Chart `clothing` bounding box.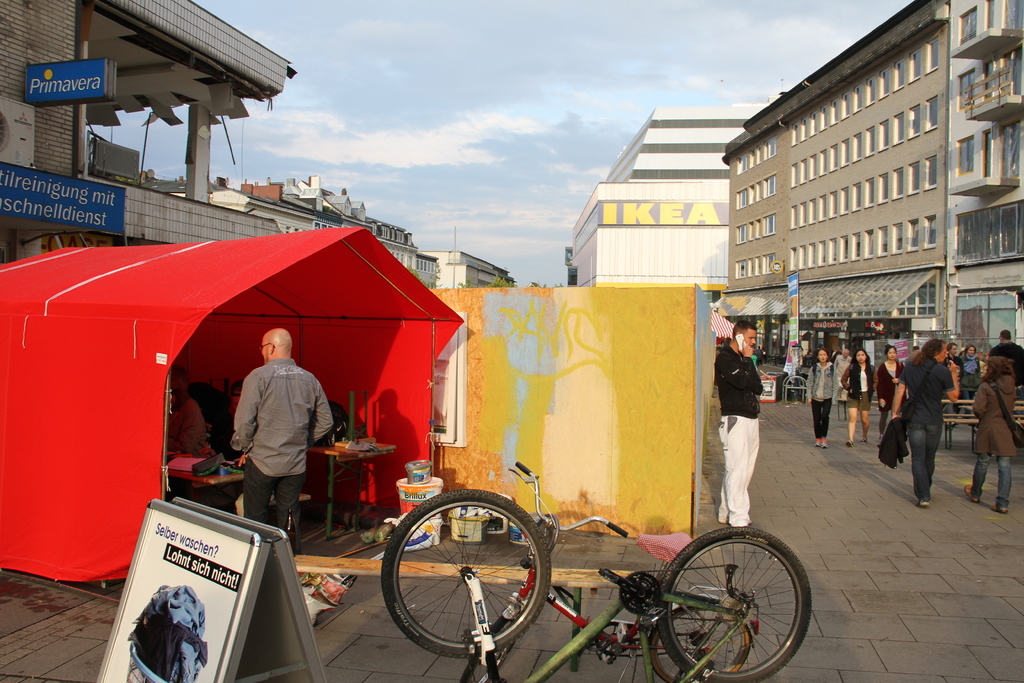
Charted: 900/348/959/497.
